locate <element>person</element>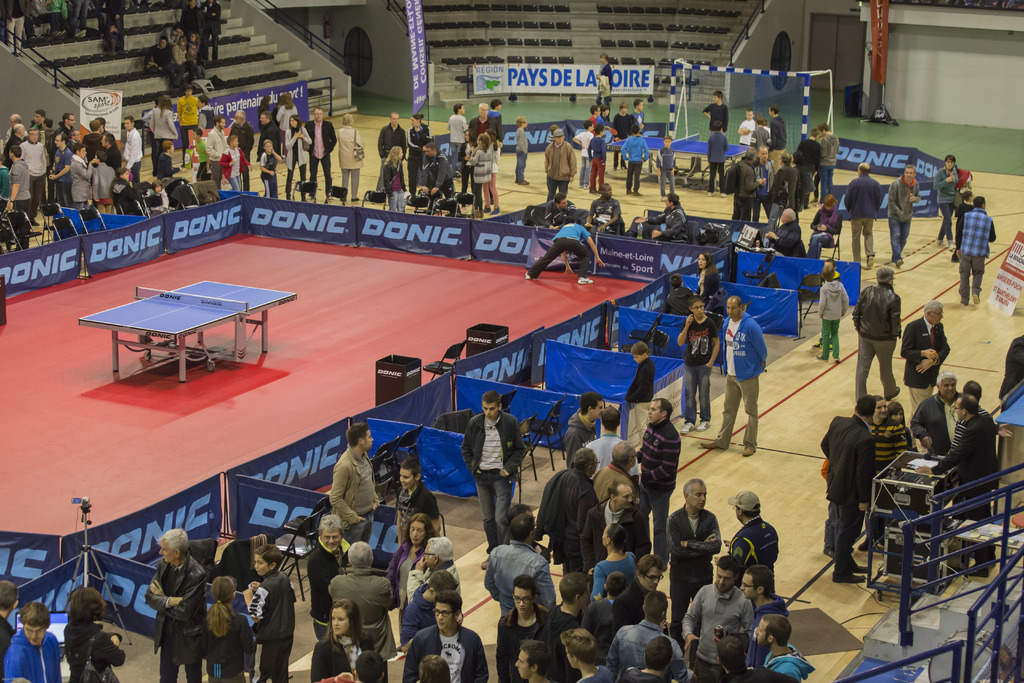
box=[700, 293, 771, 459]
